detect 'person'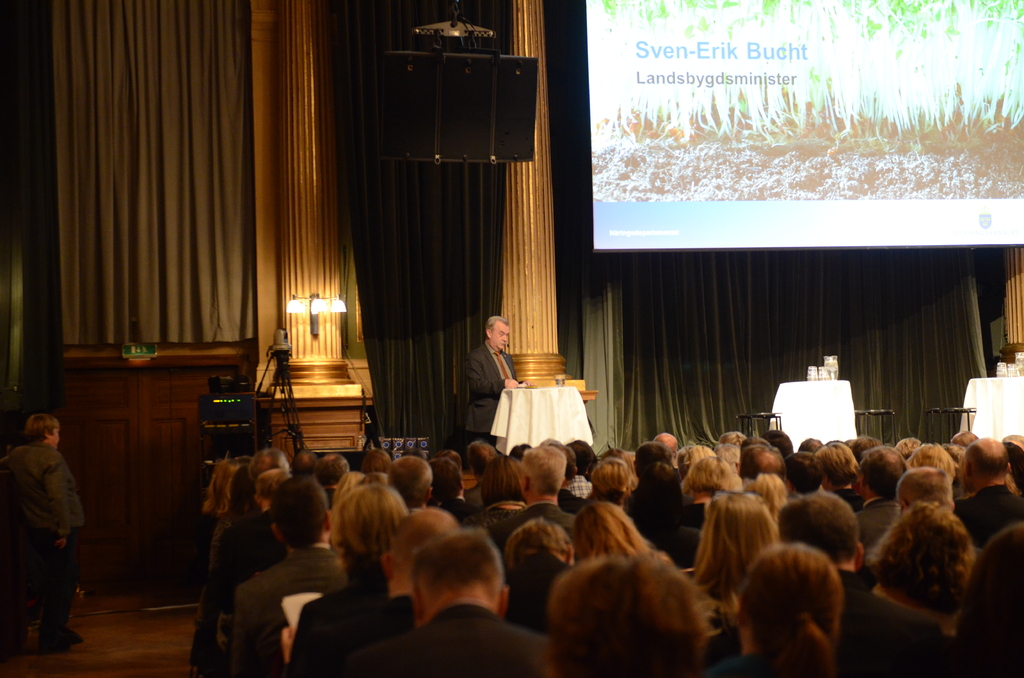
589, 455, 630, 502
